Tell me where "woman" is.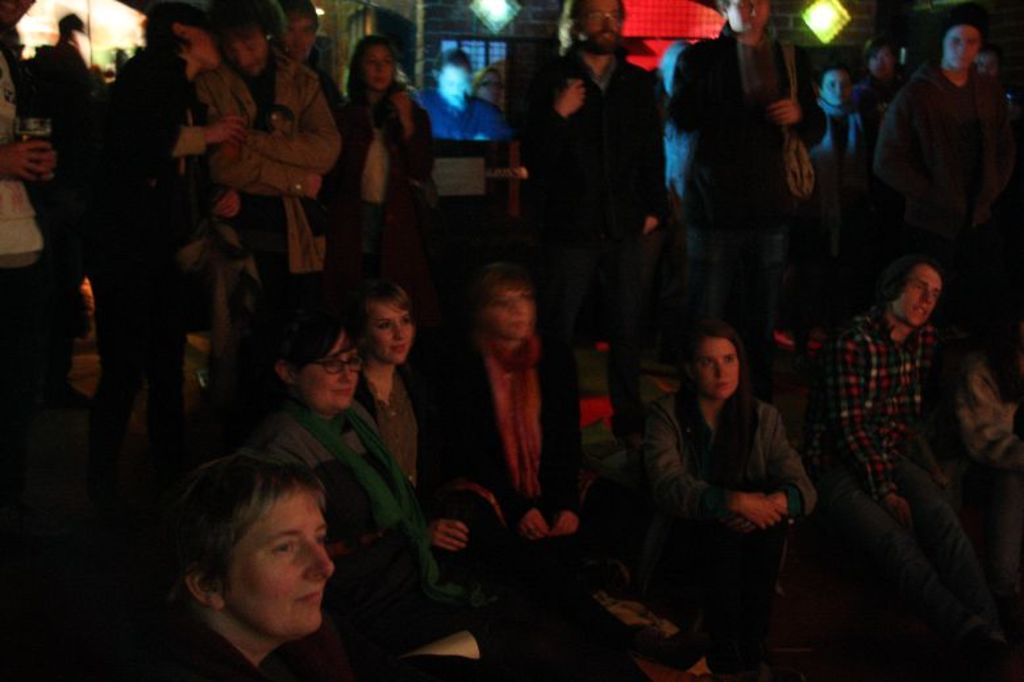
"woman" is at detection(347, 292, 509, 533).
